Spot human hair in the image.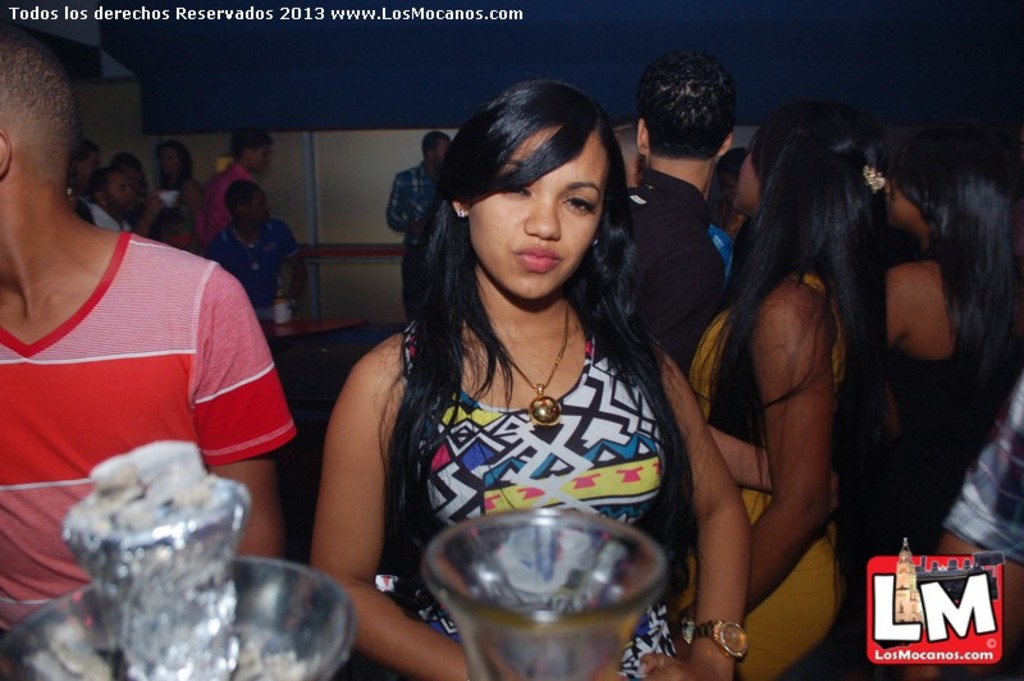
human hair found at Rect(84, 165, 124, 207).
